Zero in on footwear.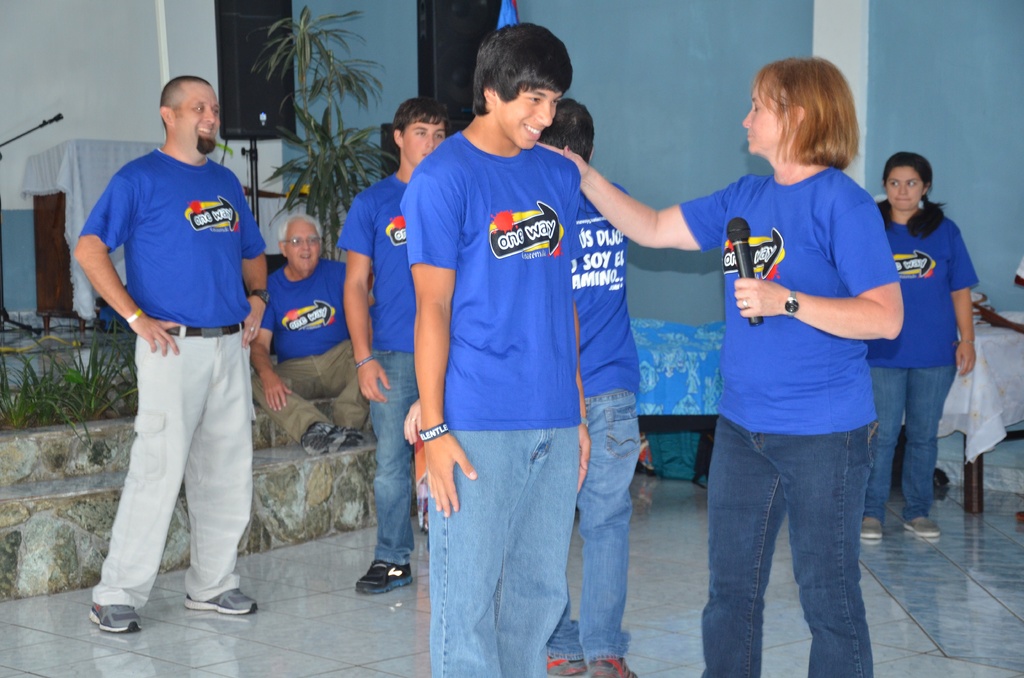
Zeroed in: Rect(77, 577, 143, 644).
